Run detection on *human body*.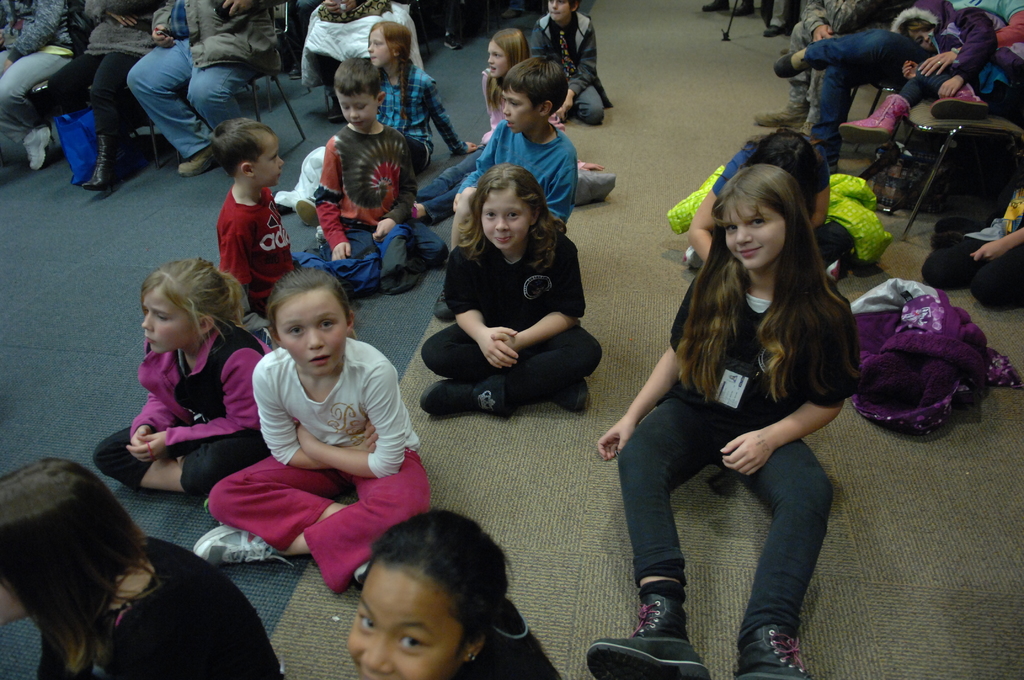
Result: BBox(588, 159, 861, 679).
